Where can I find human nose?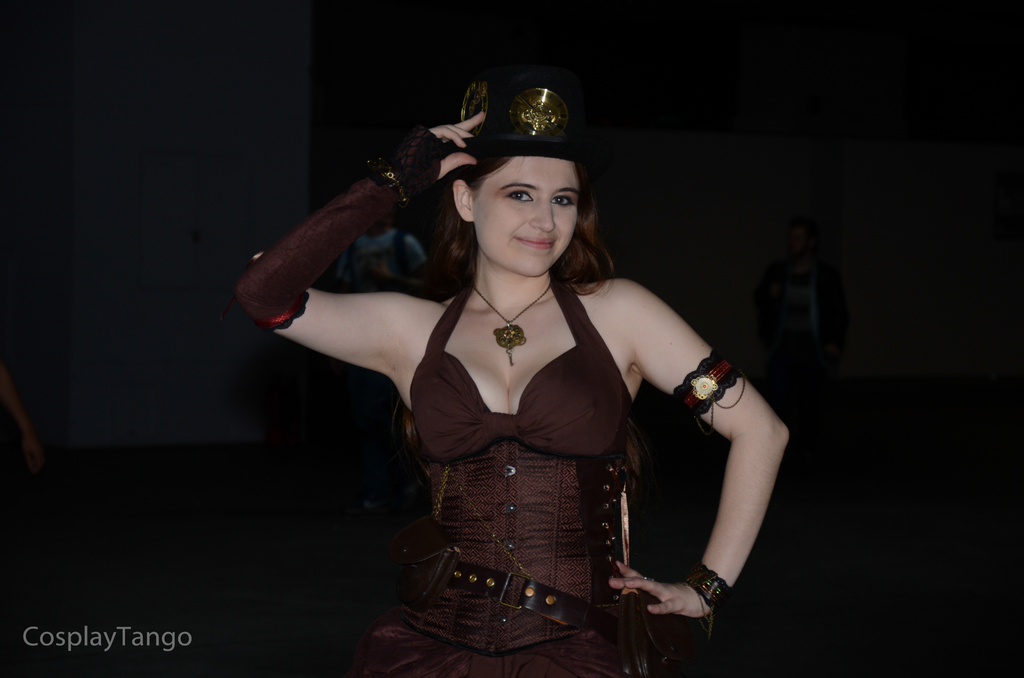
You can find it at (x1=529, y1=200, x2=560, y2=236).
